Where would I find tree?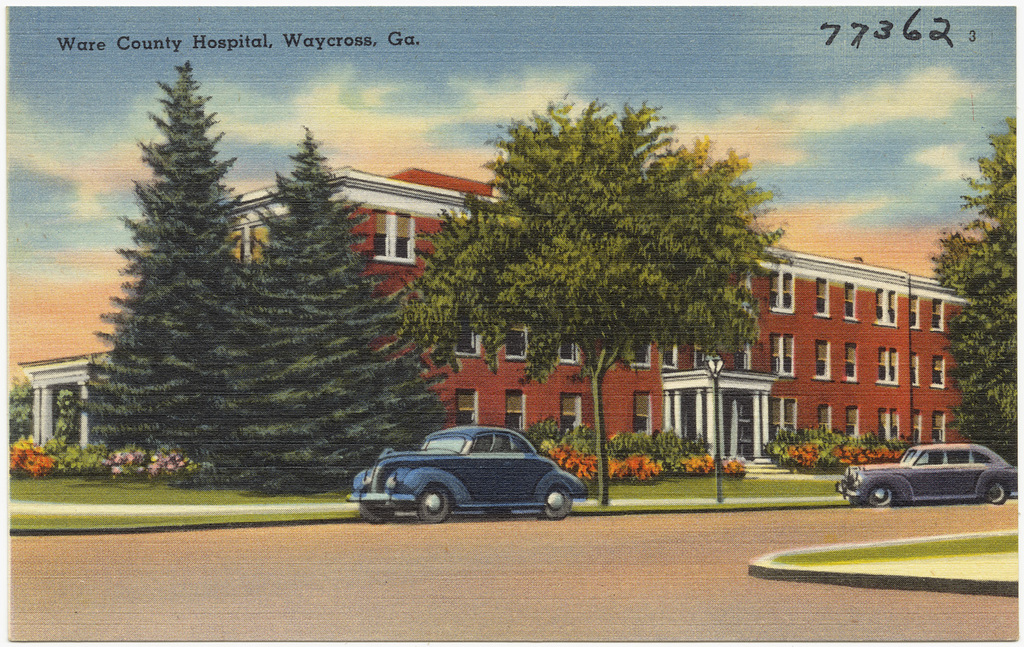
At x1=925, y1=112, x2=1021, y2=468.
